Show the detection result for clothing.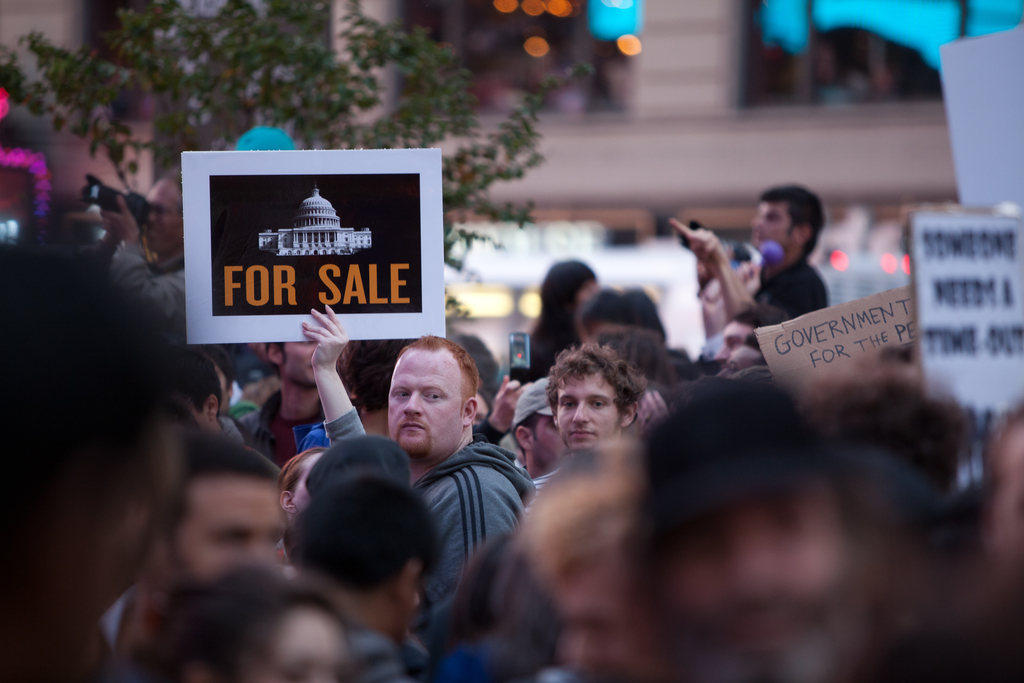
Rect(509, 325, 579, 384).
